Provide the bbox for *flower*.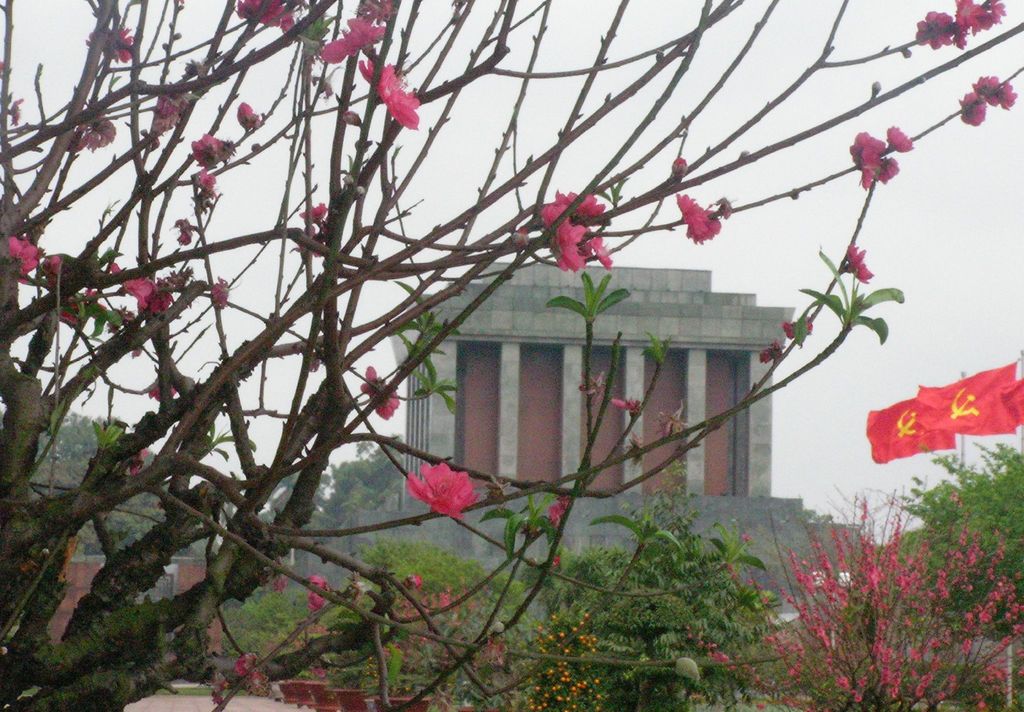
<region>549, 498, 569, 530</region>.
